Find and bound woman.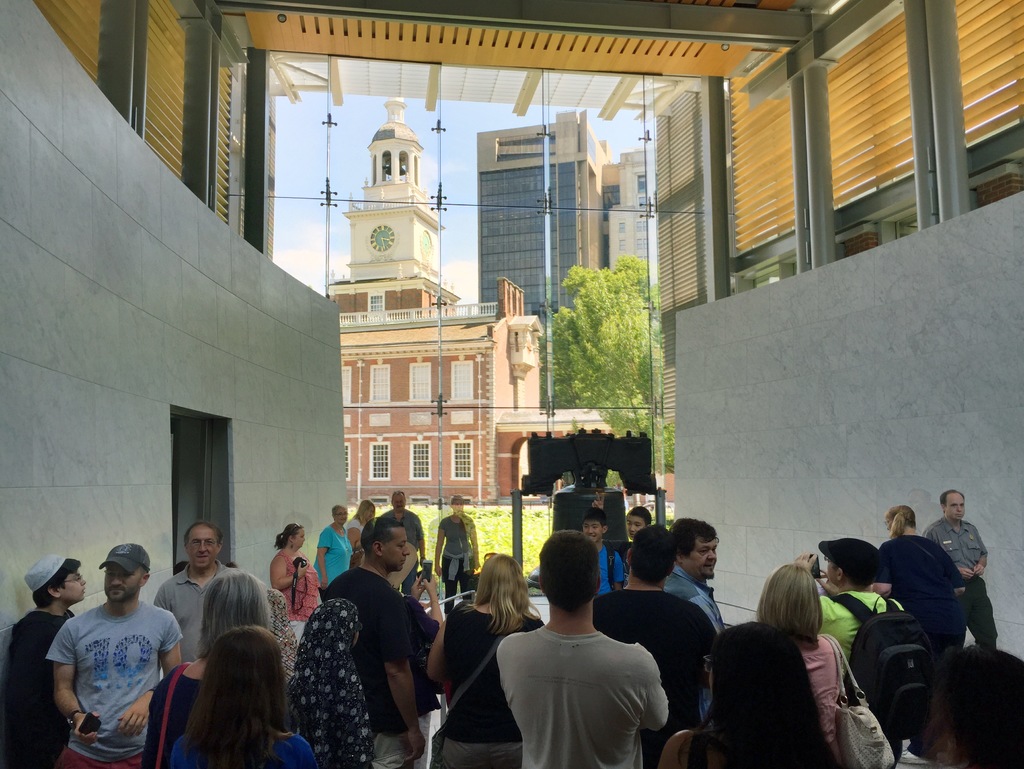
Bound: box(269, 520, 327, 647).
